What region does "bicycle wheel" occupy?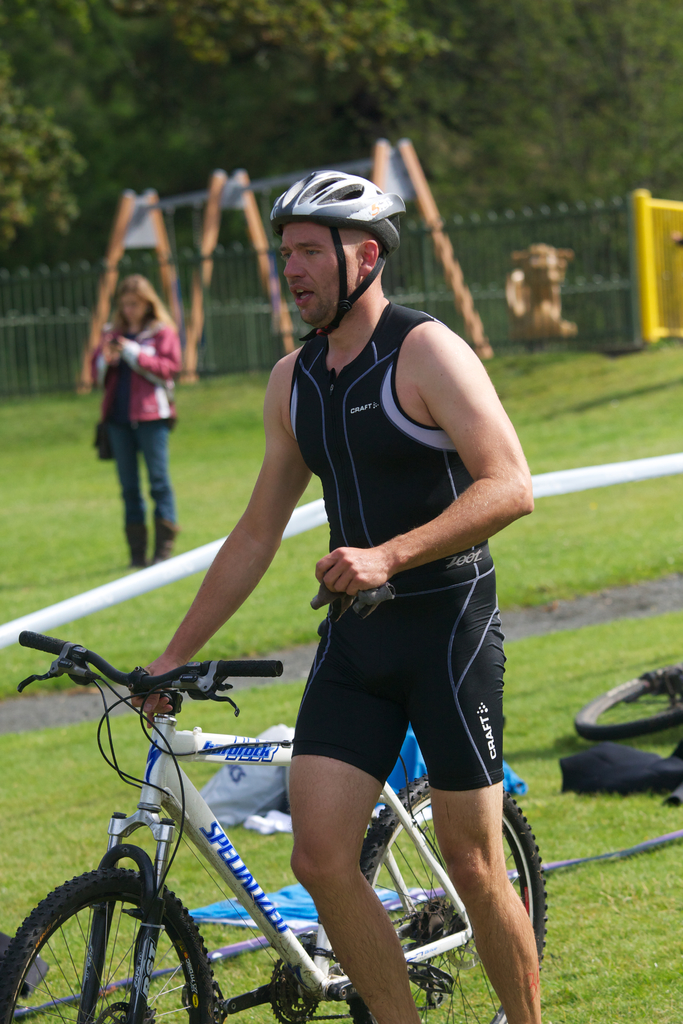
0:872:223:1023.
